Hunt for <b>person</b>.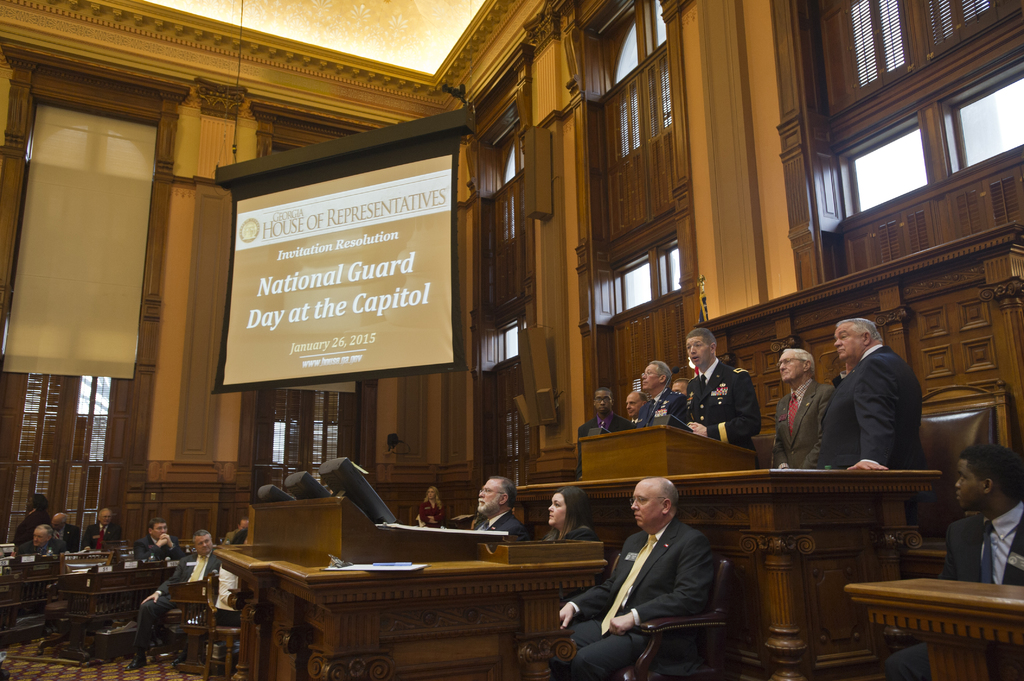
Hunted down at (left=136, top=524, right=220, bottom=664).
